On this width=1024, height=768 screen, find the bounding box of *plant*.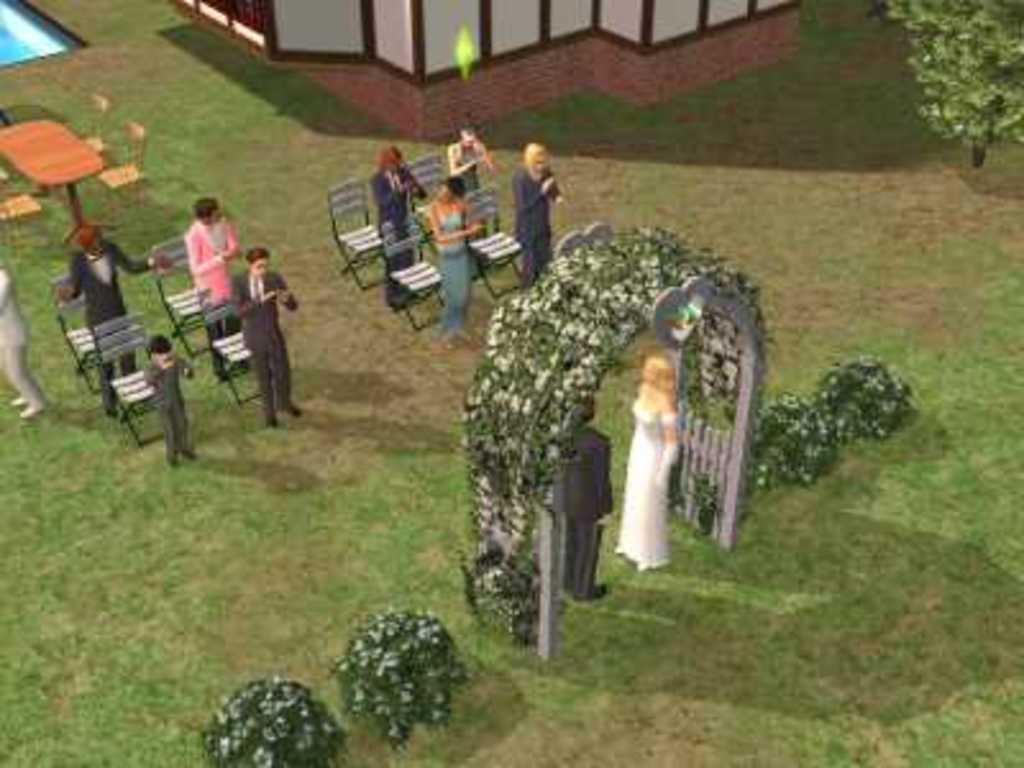
Bounding box: <bbox>200, 676, 351, 765</bbox>.
